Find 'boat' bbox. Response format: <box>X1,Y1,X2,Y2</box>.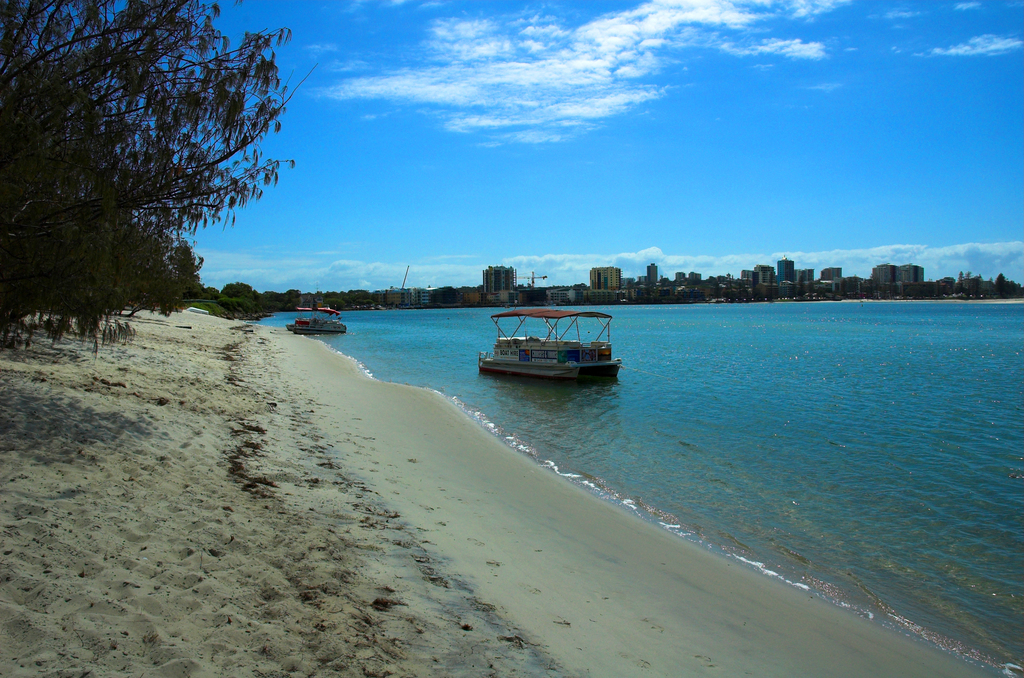
<box>474,301,623,382</box>.
